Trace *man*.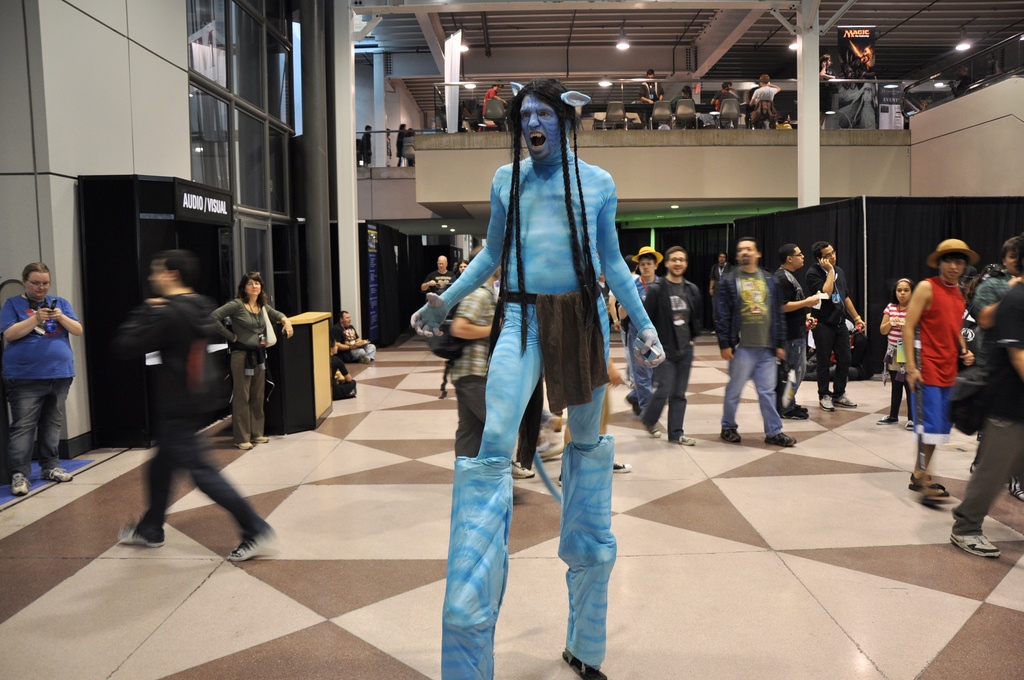
Traced to 902/236/977/506.
